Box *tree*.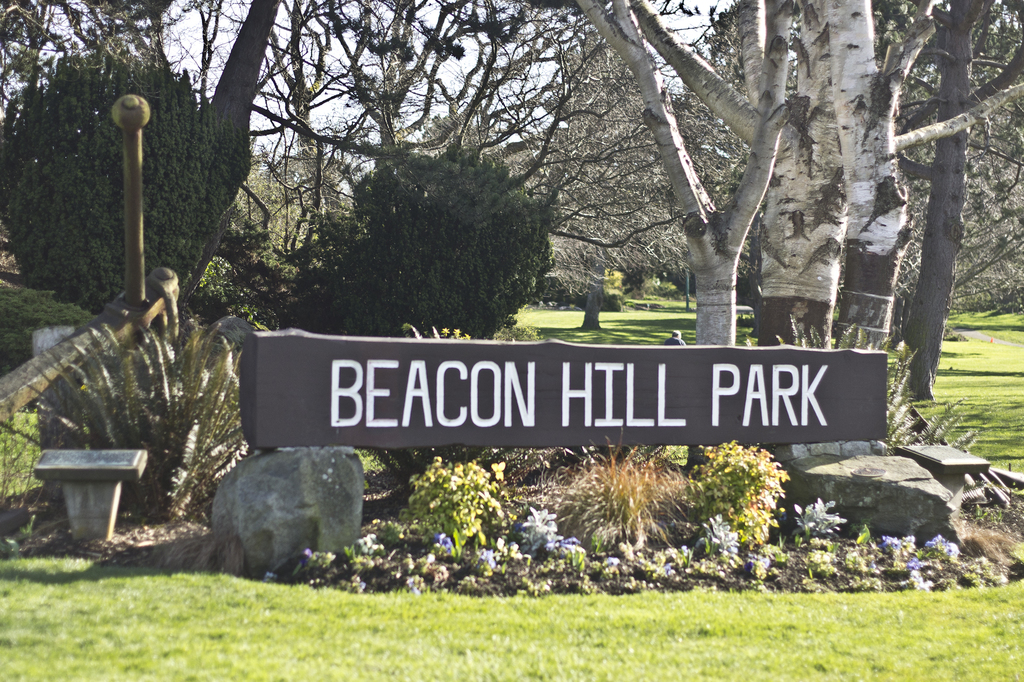
<bbox>262, 136, 569, 354</bbox>.
